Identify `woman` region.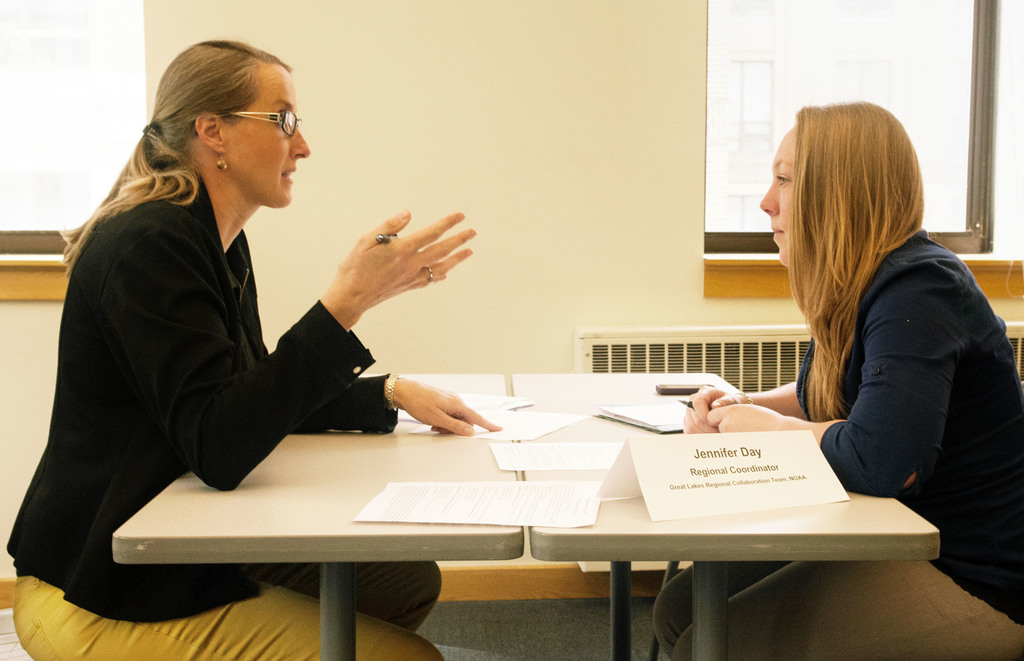
Region: l=10, t=40, r=502, b=660.
